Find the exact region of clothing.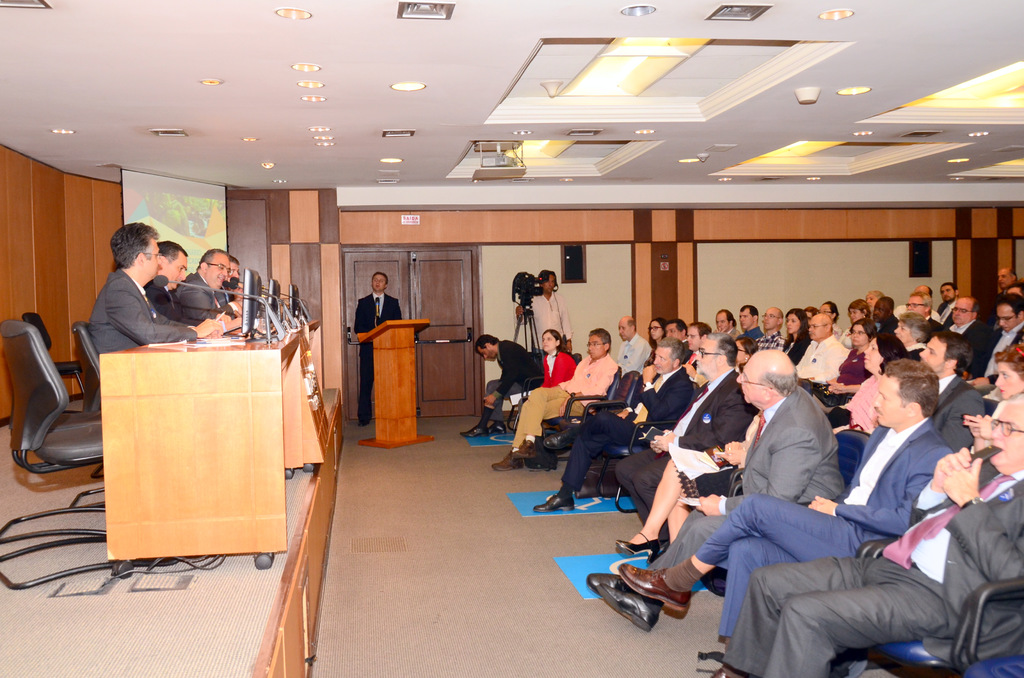
Exact region: select_region(838, 348, 872, 385).
